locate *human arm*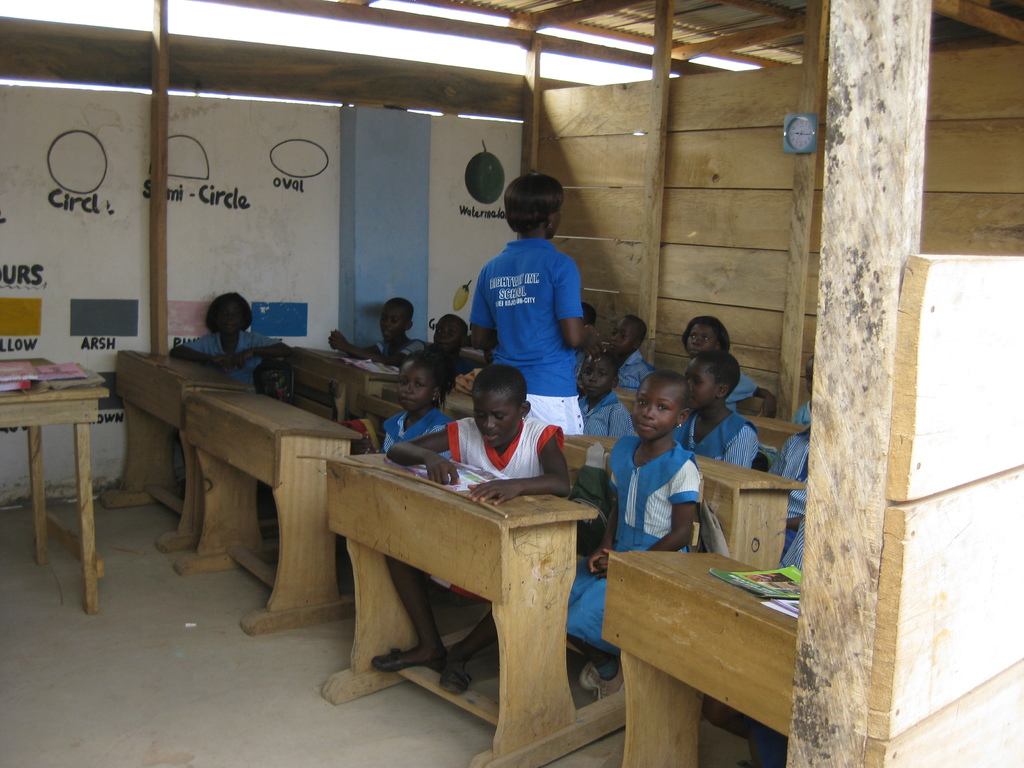
<box>723,422,763,465</box>
